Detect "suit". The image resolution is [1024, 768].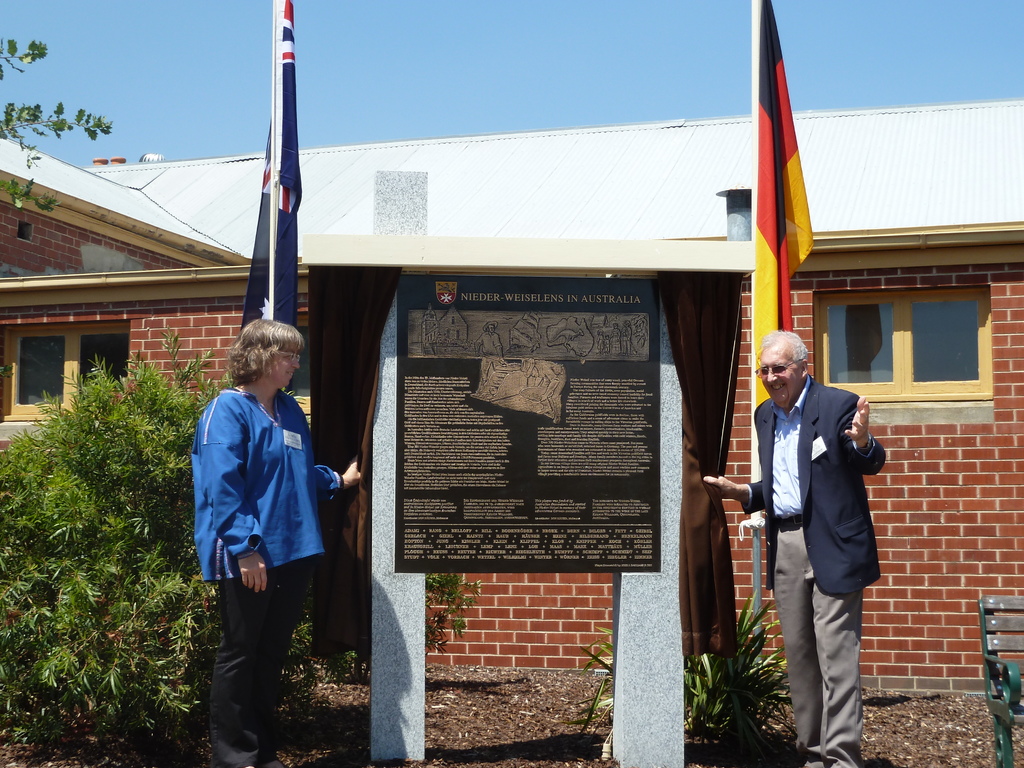
x1=735, y1=344, x2=877, y2=668.
